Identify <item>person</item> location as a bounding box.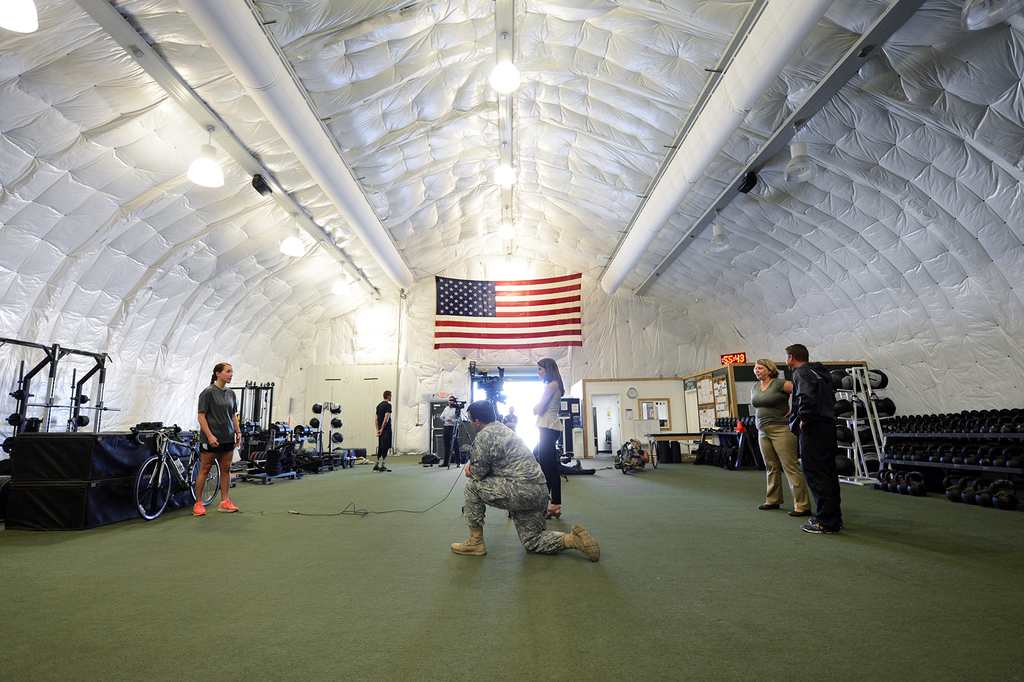
[178, 352, 233, 520].
